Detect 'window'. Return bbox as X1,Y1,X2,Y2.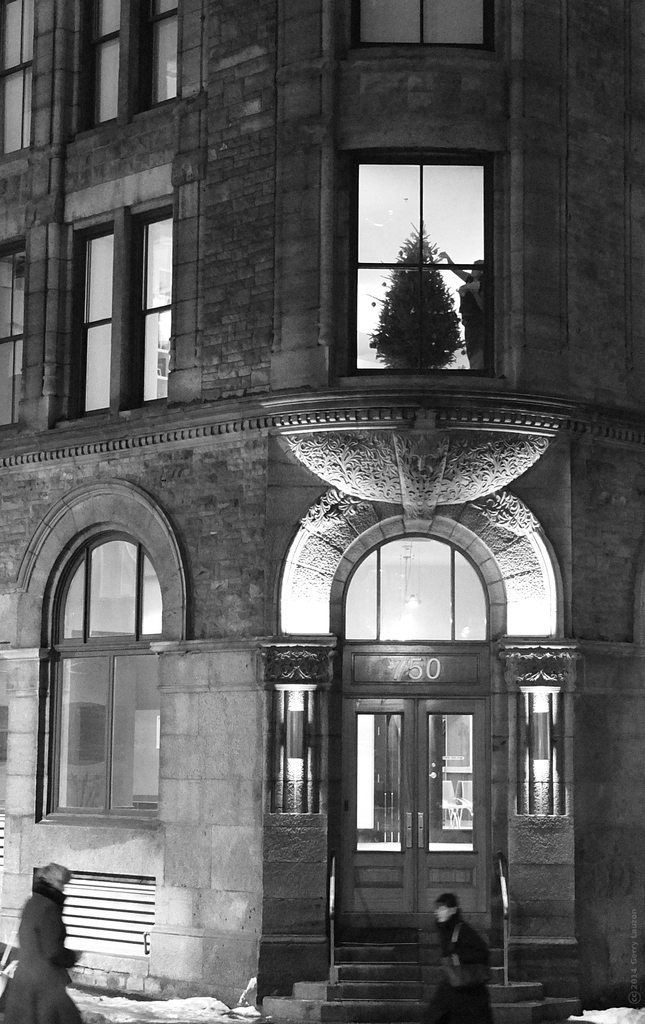
93,0,177,120.
